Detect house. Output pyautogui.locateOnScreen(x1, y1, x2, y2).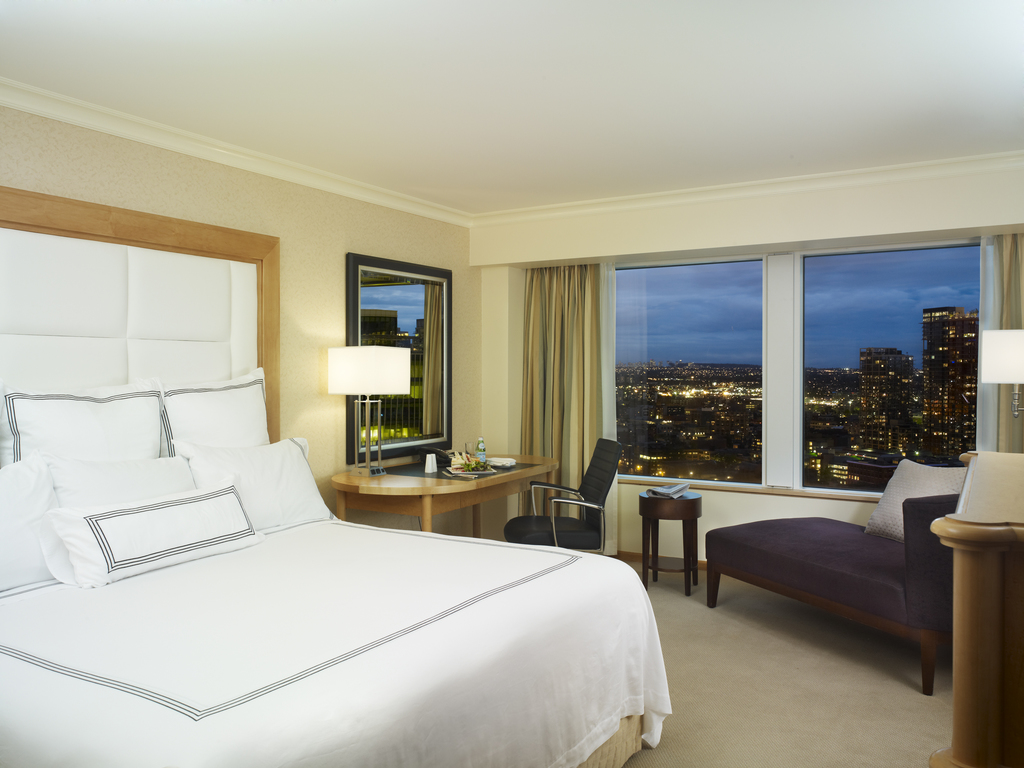
pyautogui.locateOnScreen(852, 337, 917, 442).
